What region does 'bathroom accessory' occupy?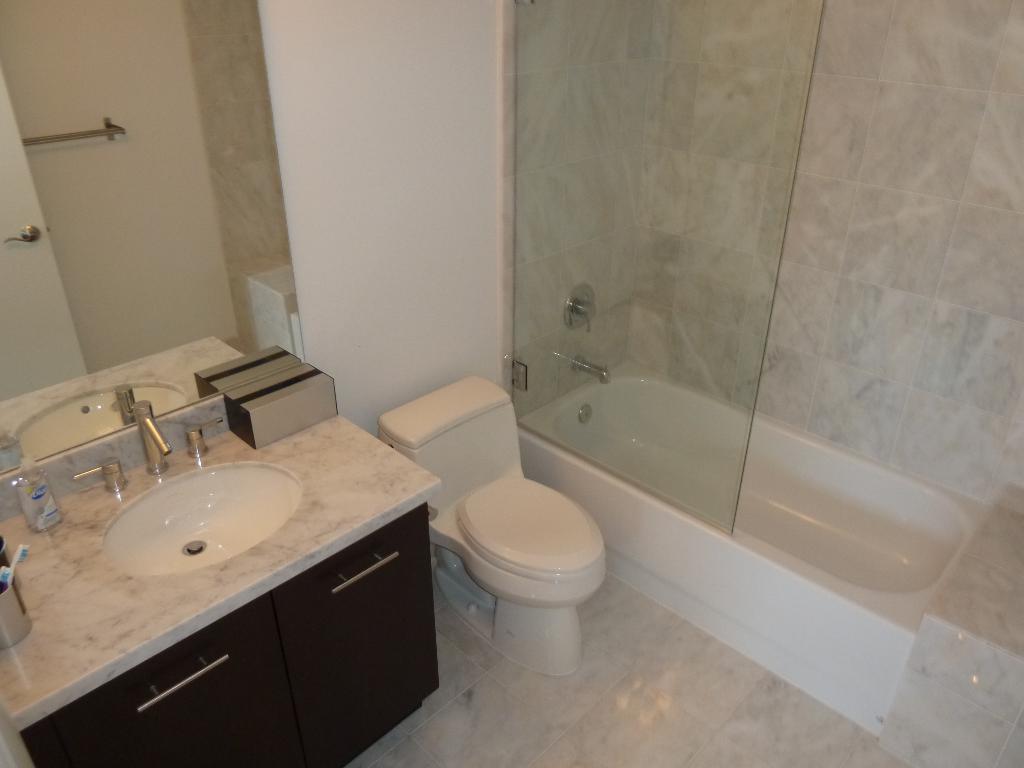
{"left": 568, "top": 356, "right": 611, "bottom": 385}.
